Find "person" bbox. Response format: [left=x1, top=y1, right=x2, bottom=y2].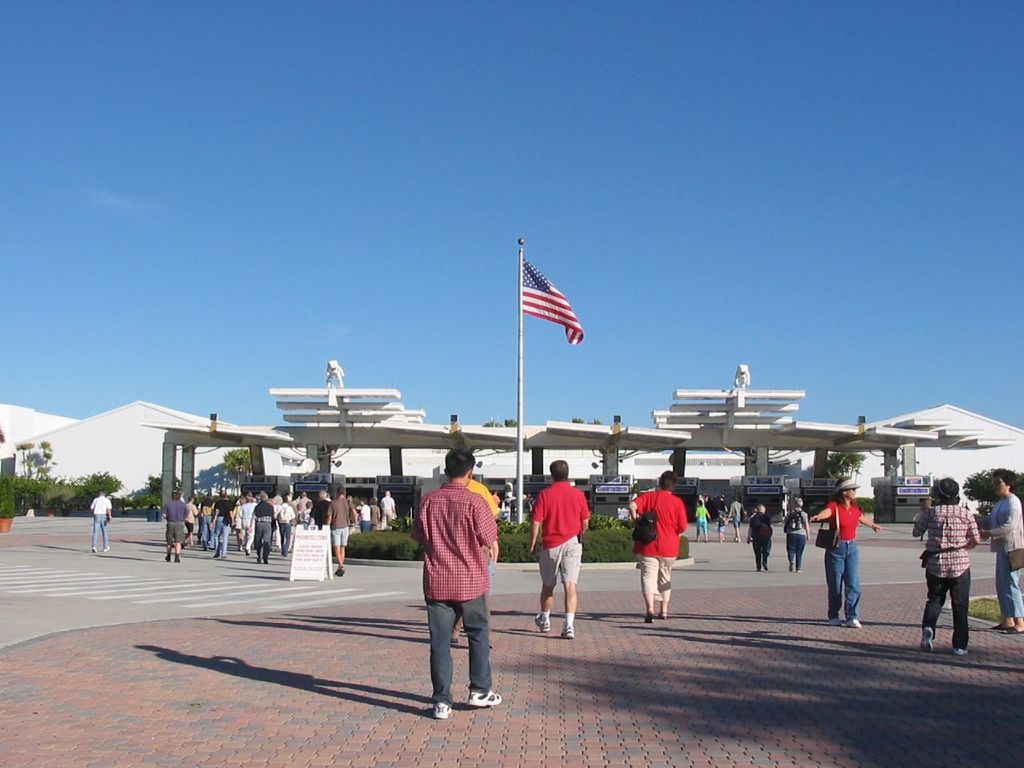
[left=746, top=503, right=774, bottom=575].
